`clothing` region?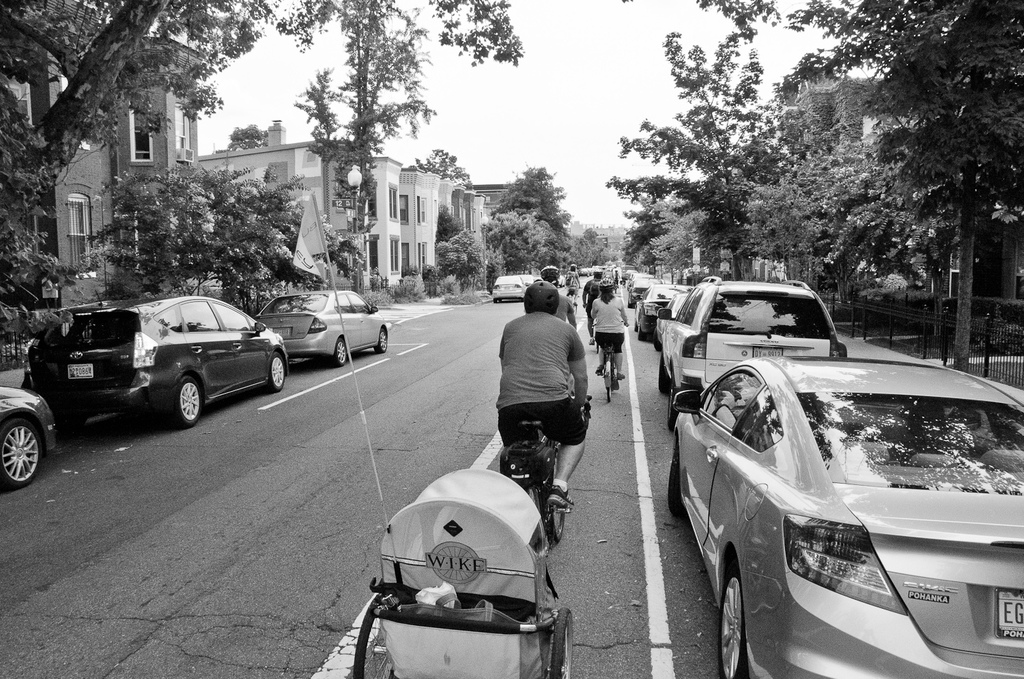
(581, 275, 598, 320)
